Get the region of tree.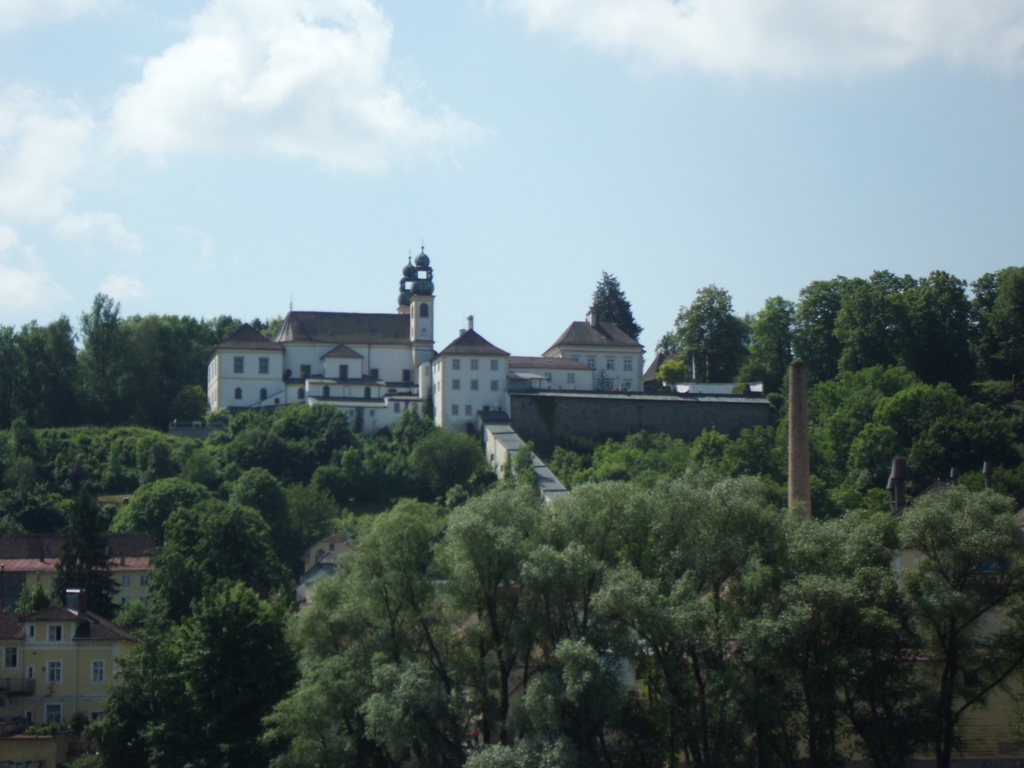
478, 652, 614, 767.
